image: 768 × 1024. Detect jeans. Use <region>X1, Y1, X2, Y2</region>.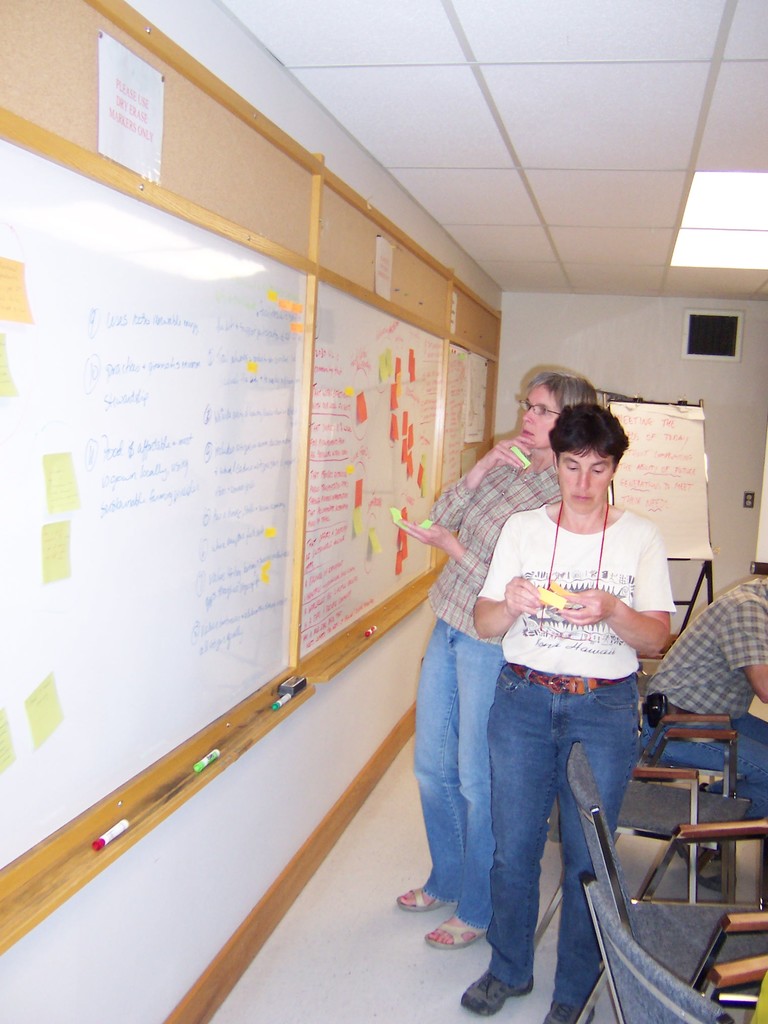
<region>645, 720, 767, 820</region>.
